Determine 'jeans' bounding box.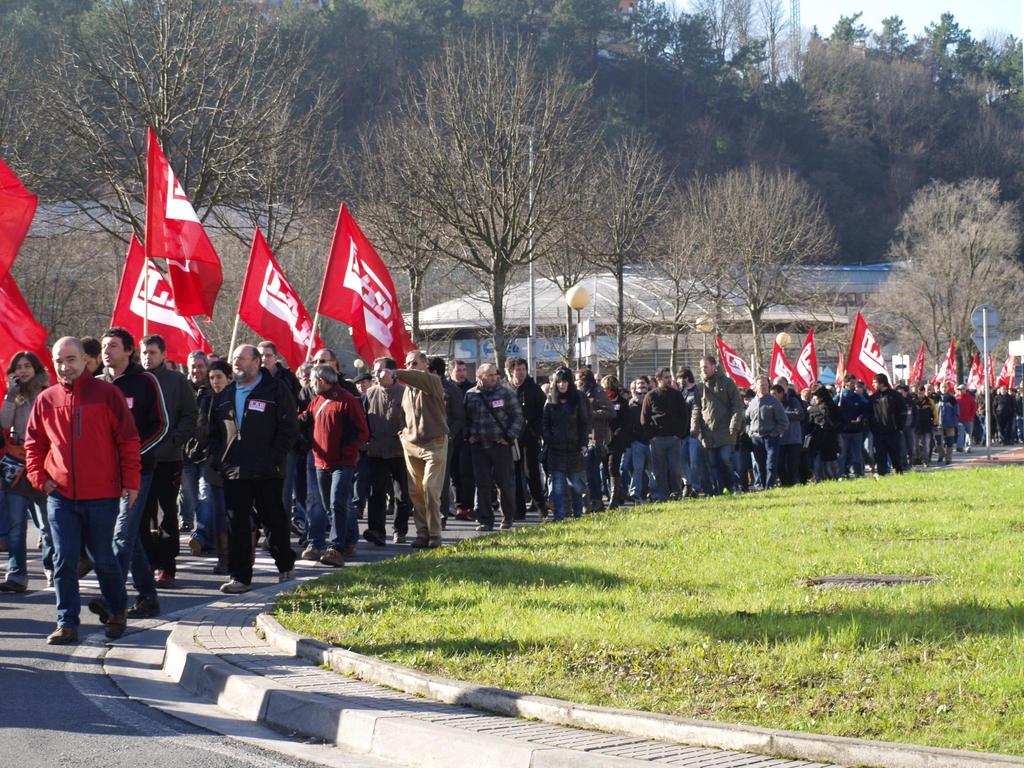
Determined: pyautogui.locateOnScreen(813, 447, 834, 477).
